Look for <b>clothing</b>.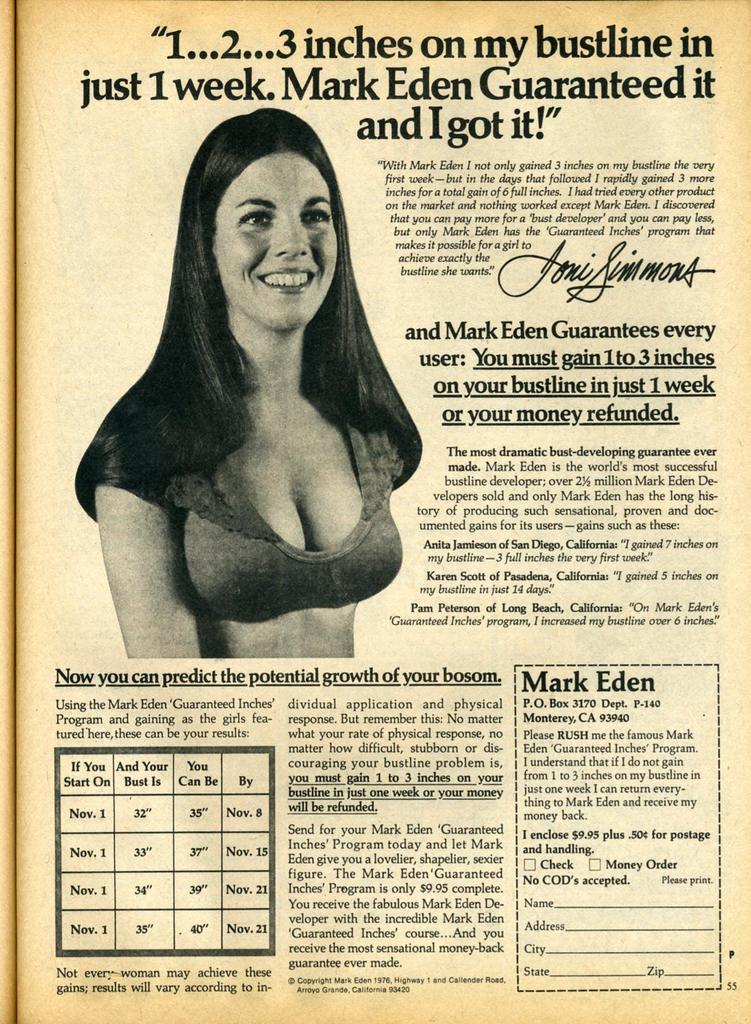
Found: {"x1": 76, "y1": 232, "x2": 430, "y2": 652}.
